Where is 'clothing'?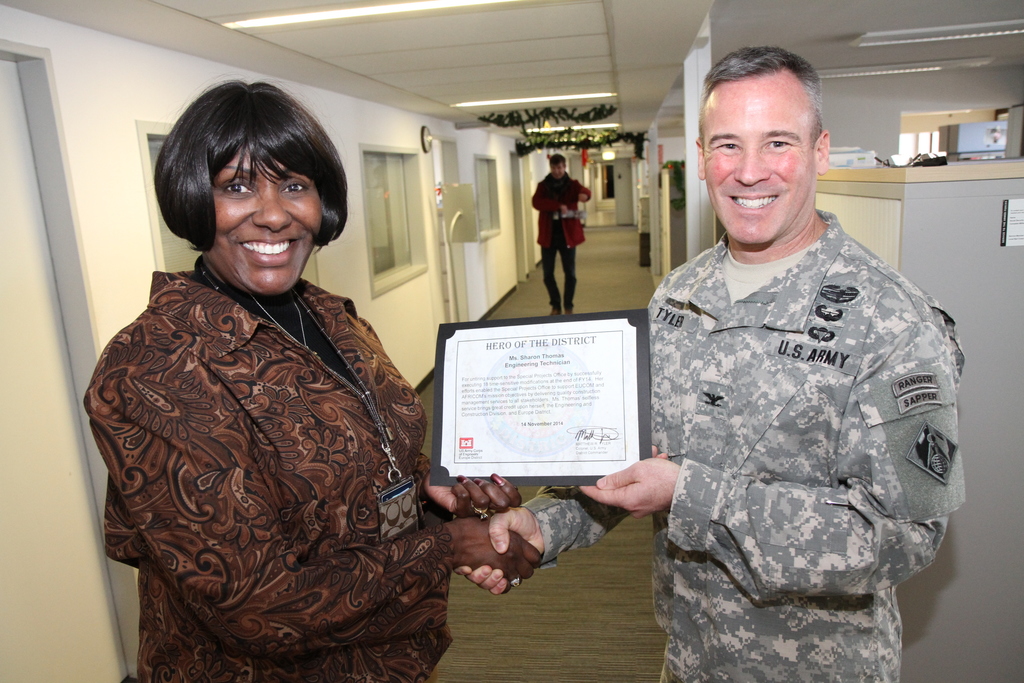
bbox(82, 245, 487, 682).
